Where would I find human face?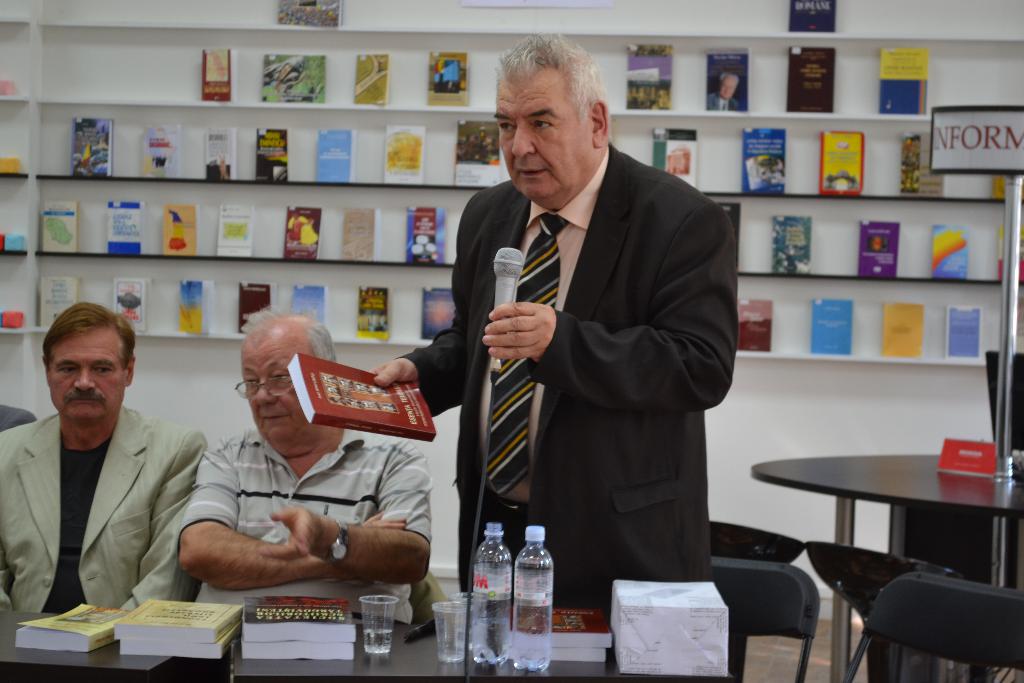
At box=[42, 322, 123, 427].
